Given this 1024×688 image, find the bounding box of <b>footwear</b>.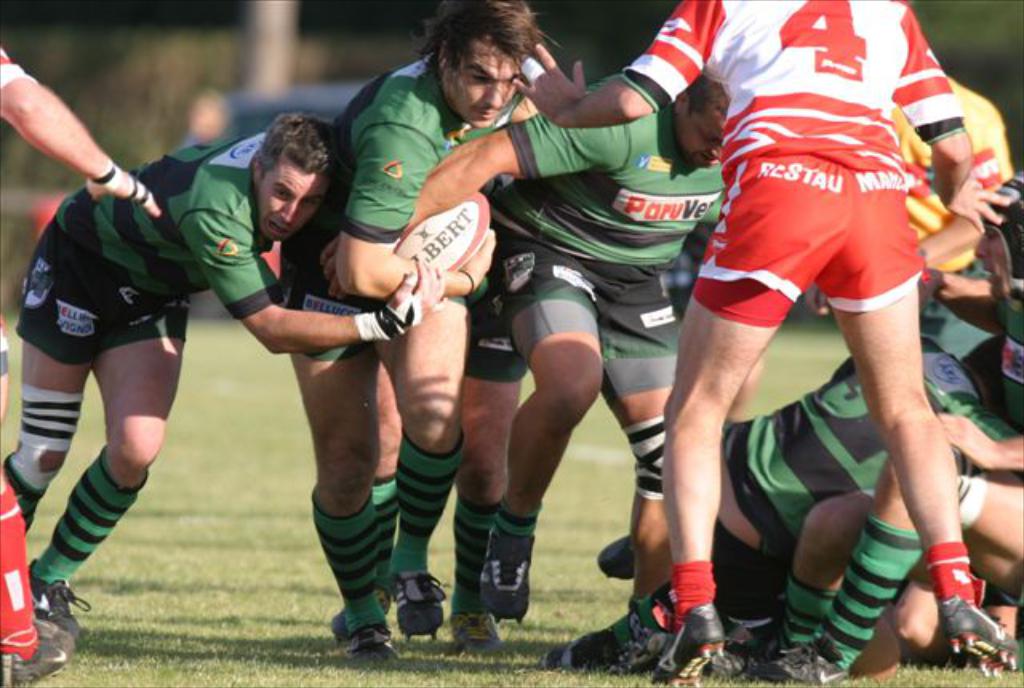
bbox=(482, 534, 534, 621).
